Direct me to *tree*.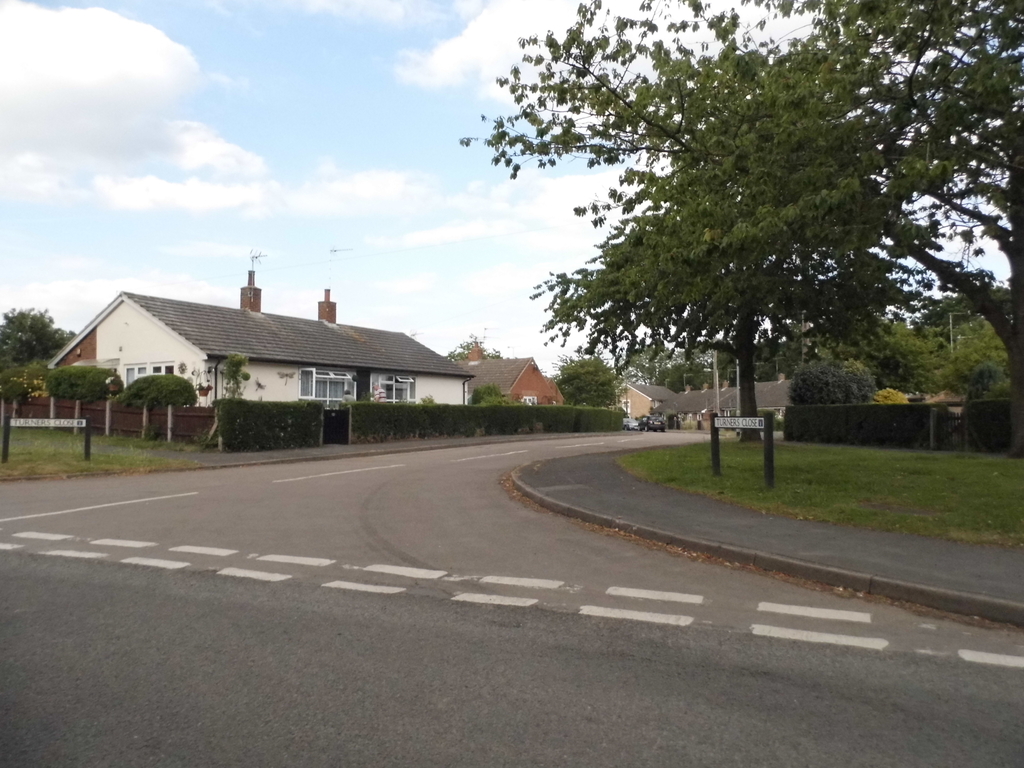
Direction: rect(124, 372, 195, 444).
